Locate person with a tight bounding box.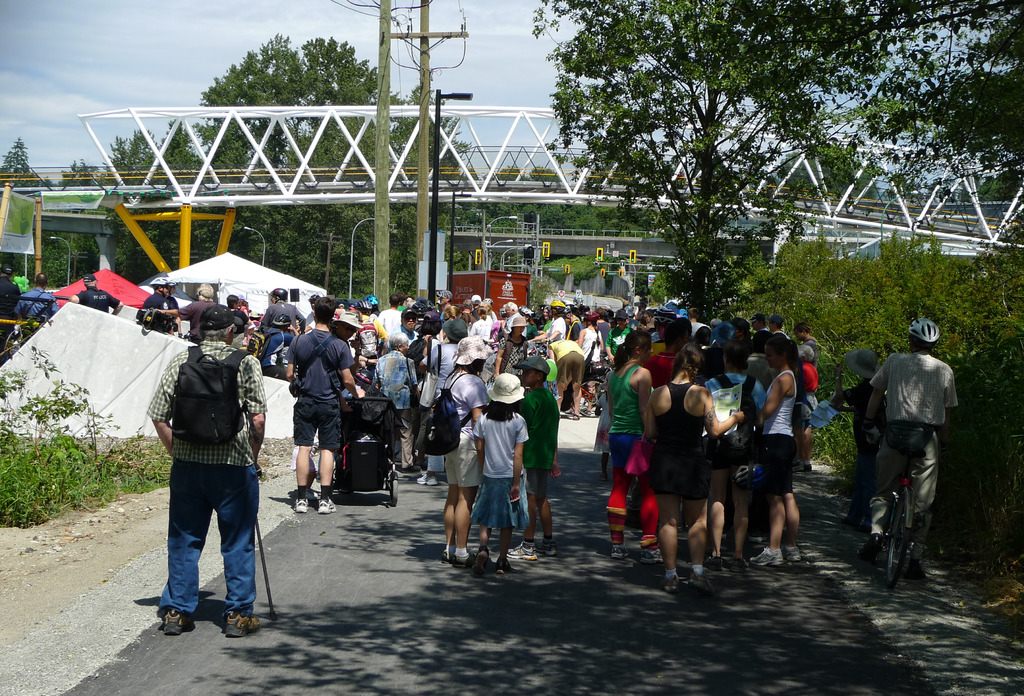
left=863, top=316, right=957, bottom=577.
